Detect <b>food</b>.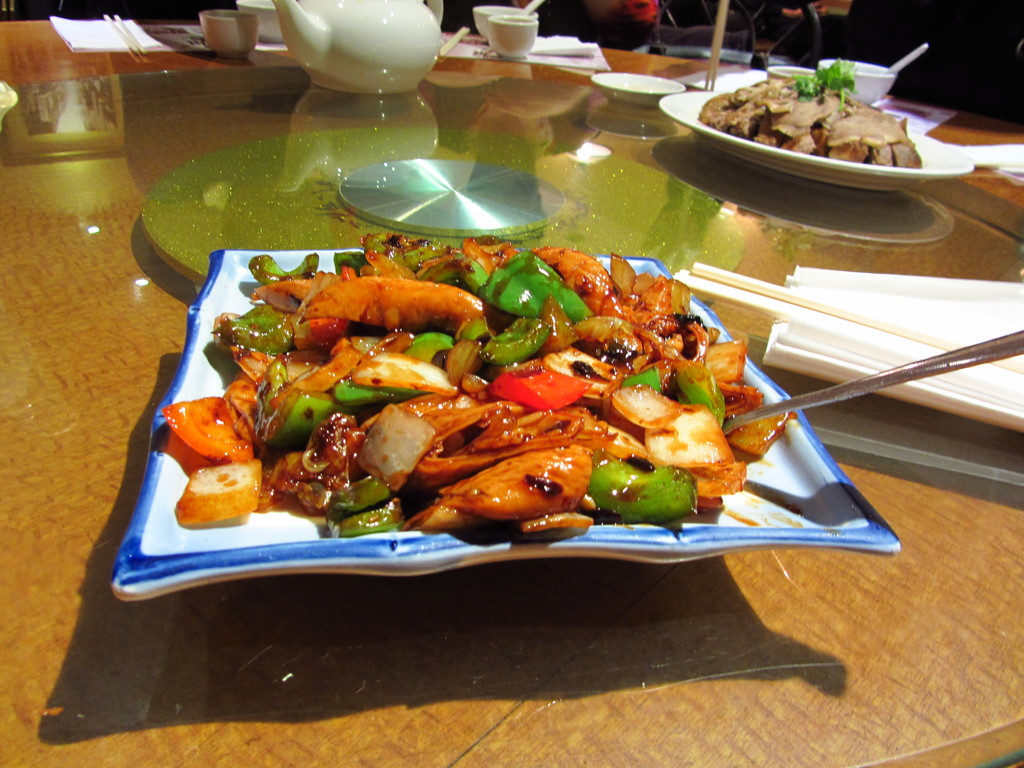
Detected at select_region(161, 232, 801, 532).
